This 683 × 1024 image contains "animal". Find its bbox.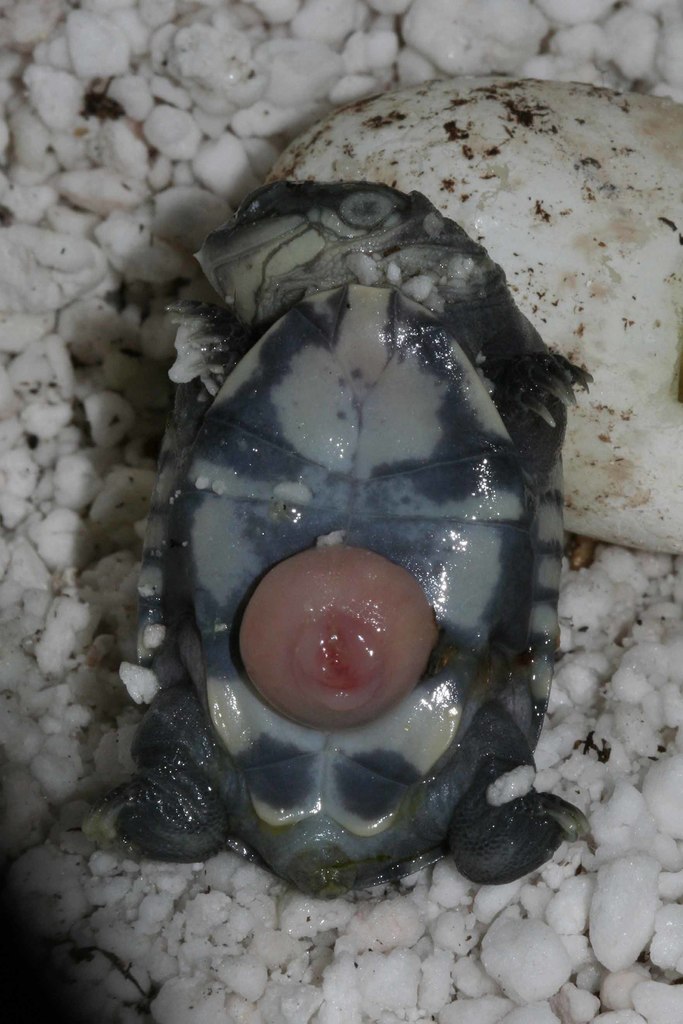
l=76, t=176, r=597, b=900.
